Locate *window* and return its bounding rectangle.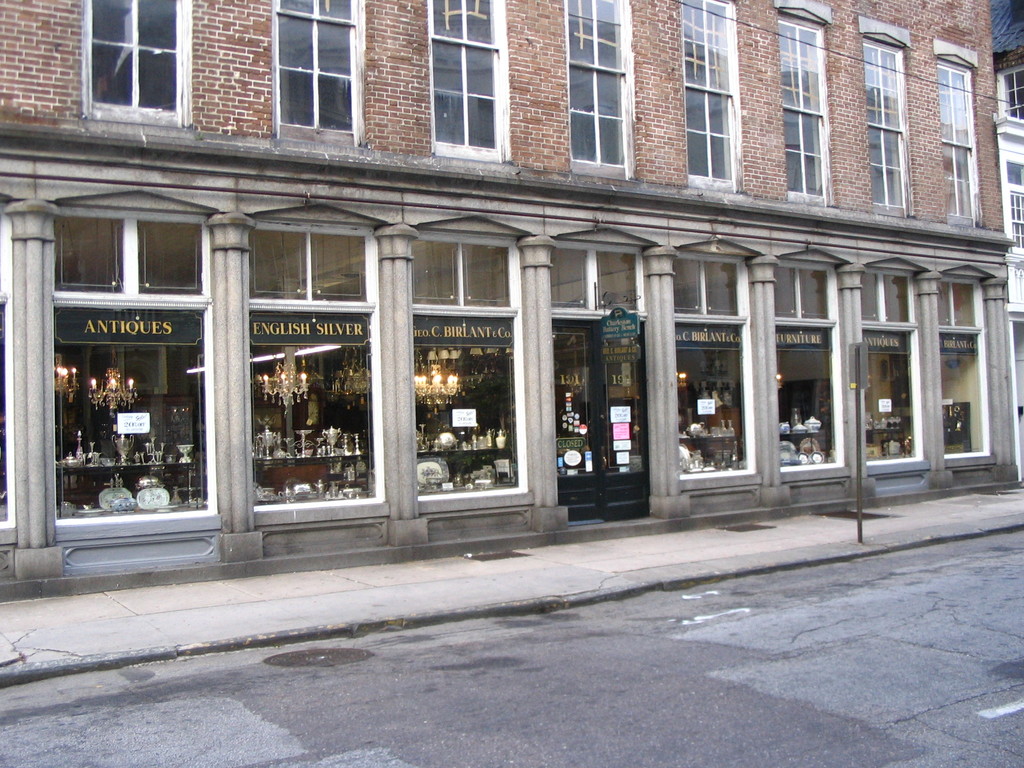
bbox(778, 264, 842, 468).
